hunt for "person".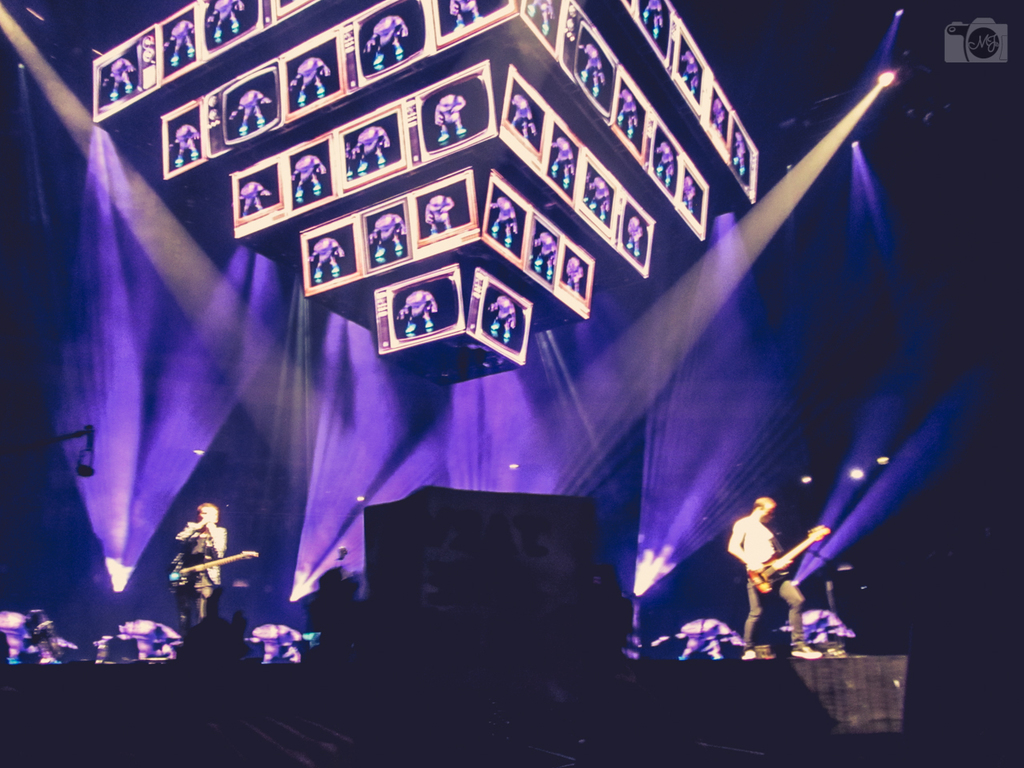
Hunted down at [727,490,817,658].
